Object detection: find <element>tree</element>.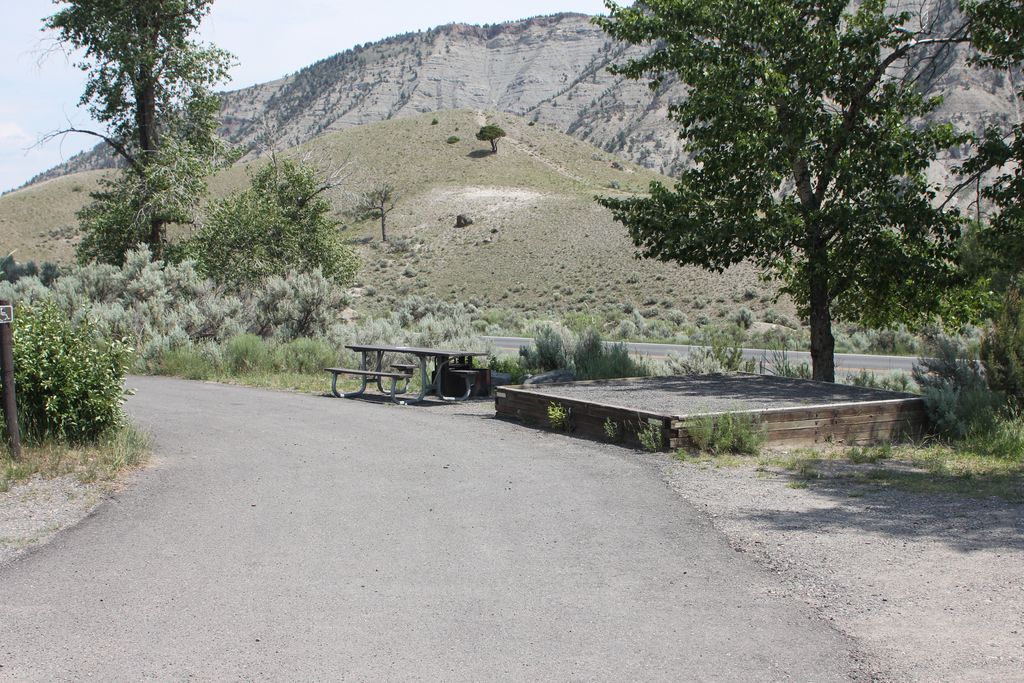
region(351, 182, 399, 242).
